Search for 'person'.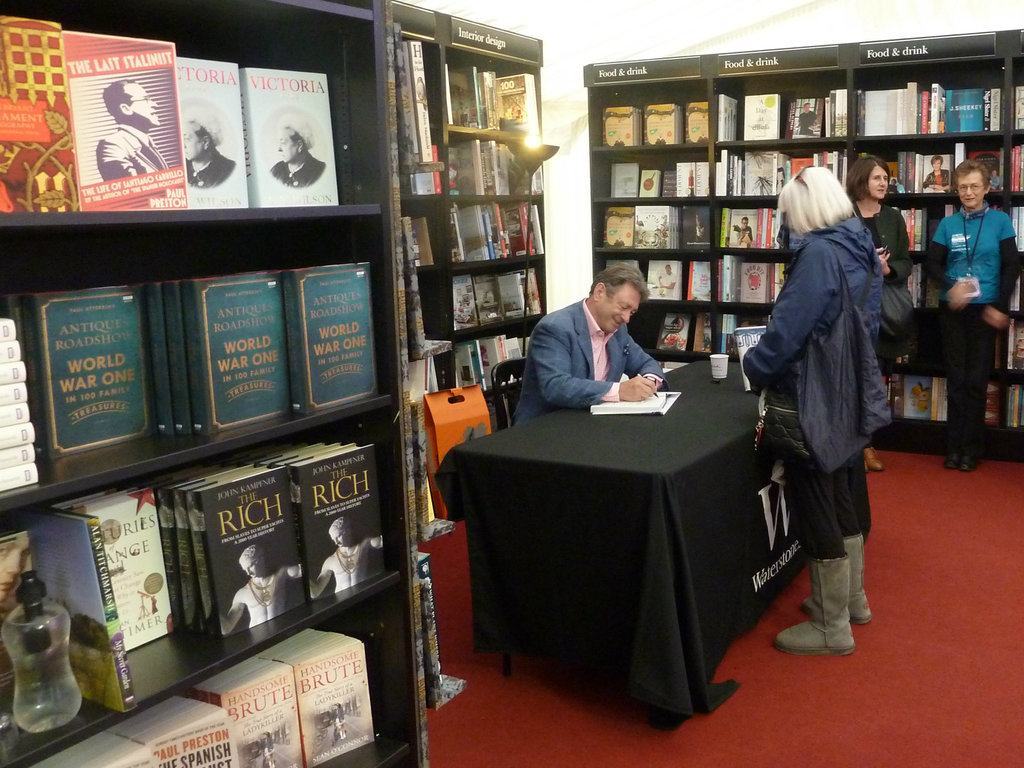
Found at <region>844, 148, 916, 474</region>.
